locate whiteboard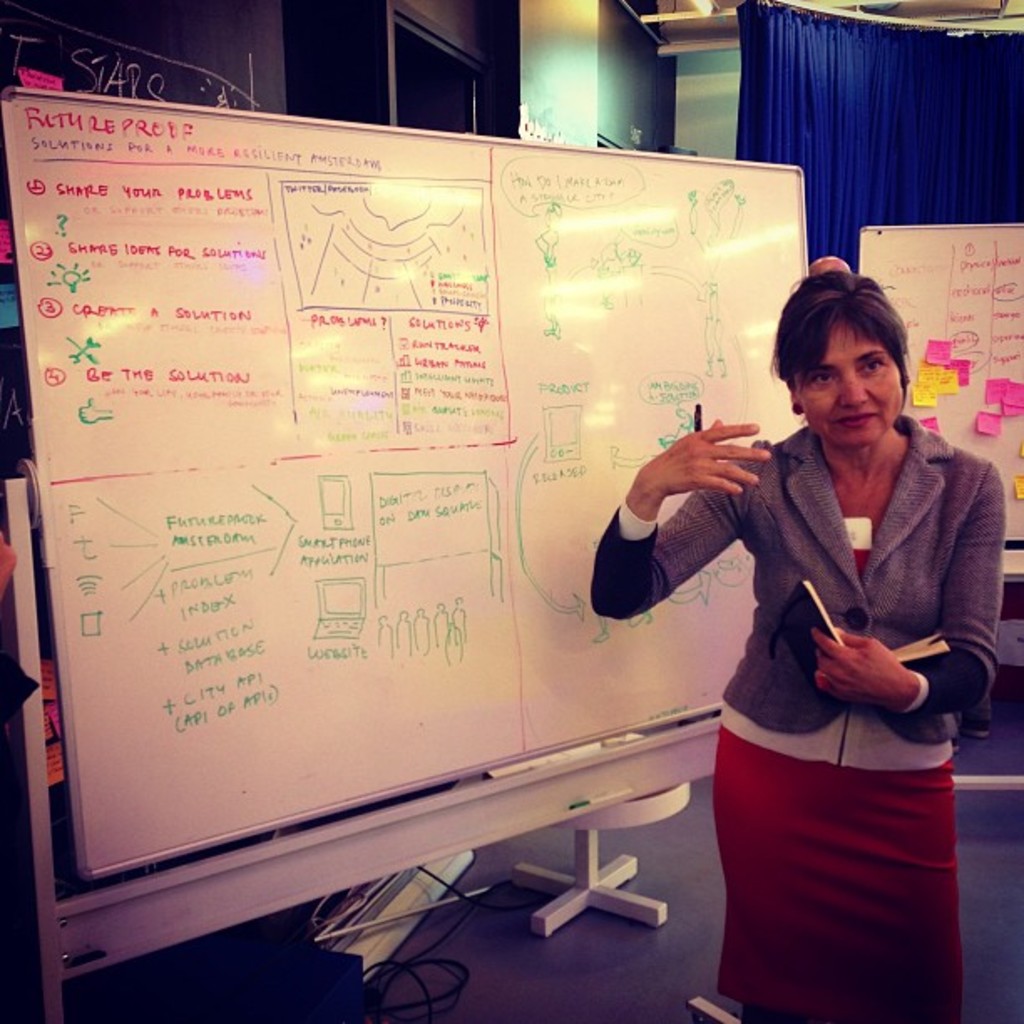
region(0, 87, 805, 882)
